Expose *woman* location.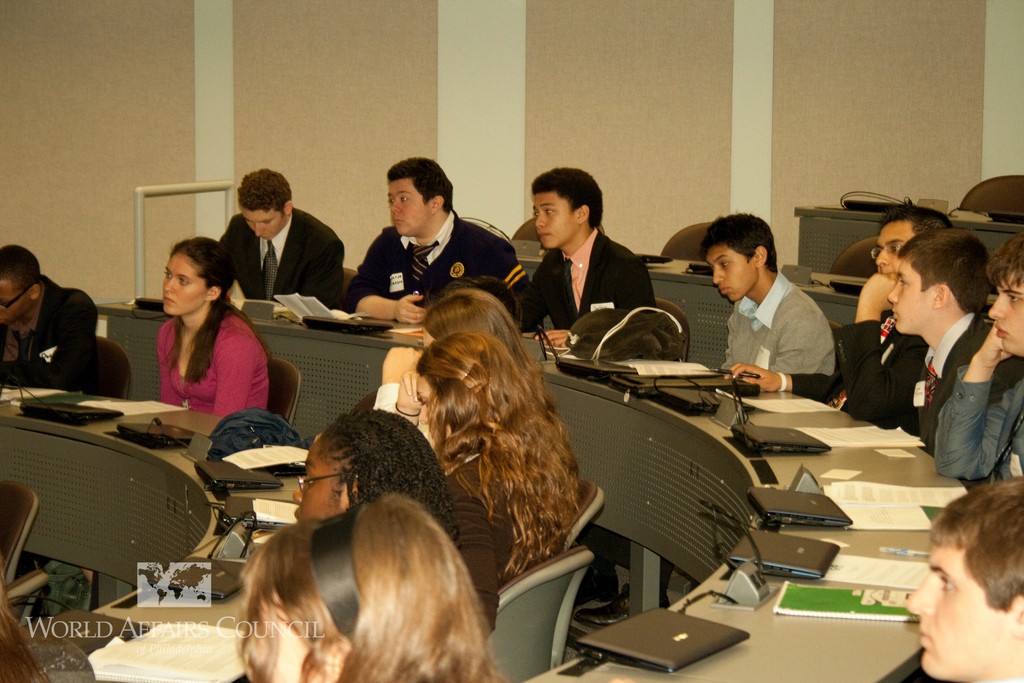
Exposed at 210,484,508,682.
